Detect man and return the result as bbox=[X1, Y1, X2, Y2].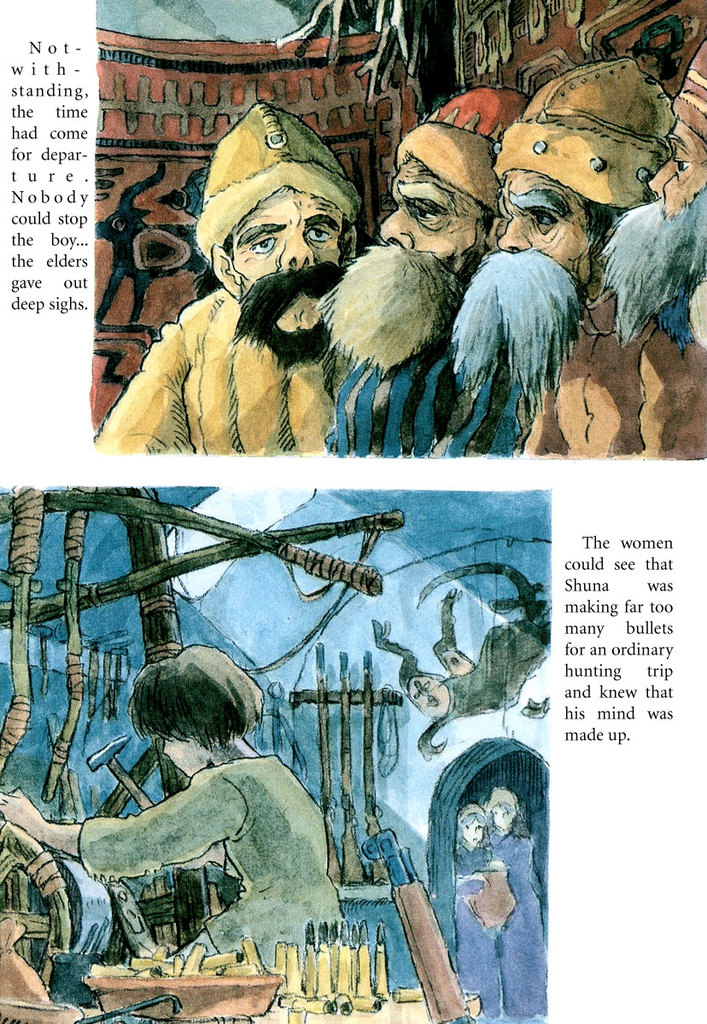
bbox=[117, 121, 383, 458].
